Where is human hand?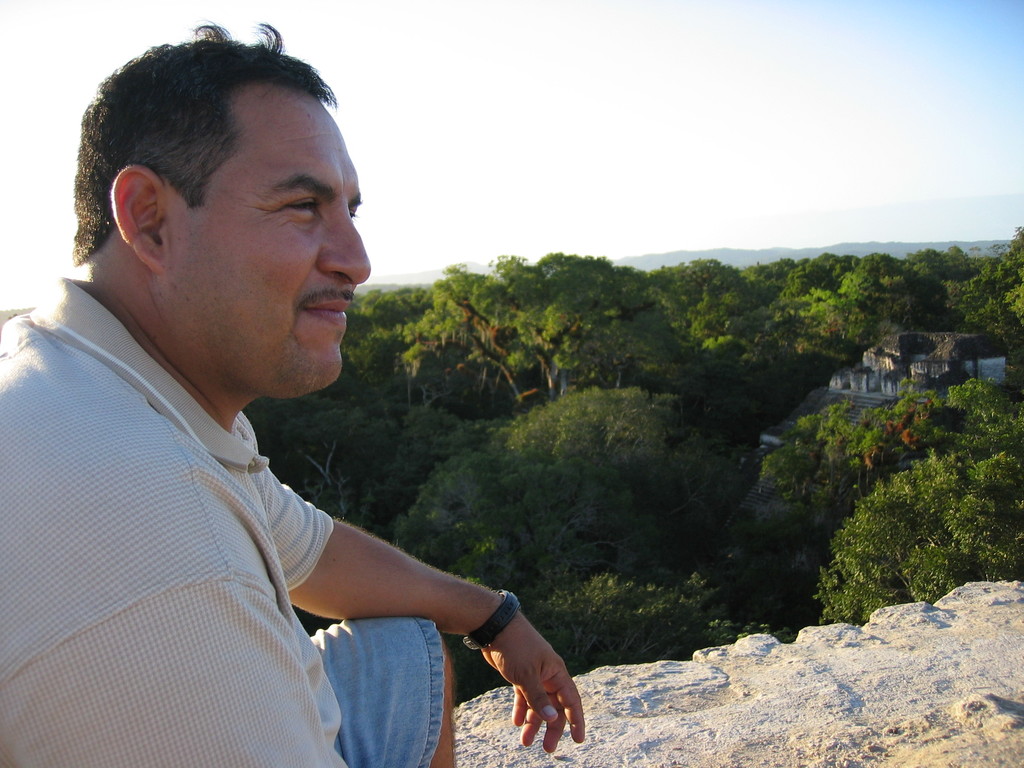
479/604/579/743.
